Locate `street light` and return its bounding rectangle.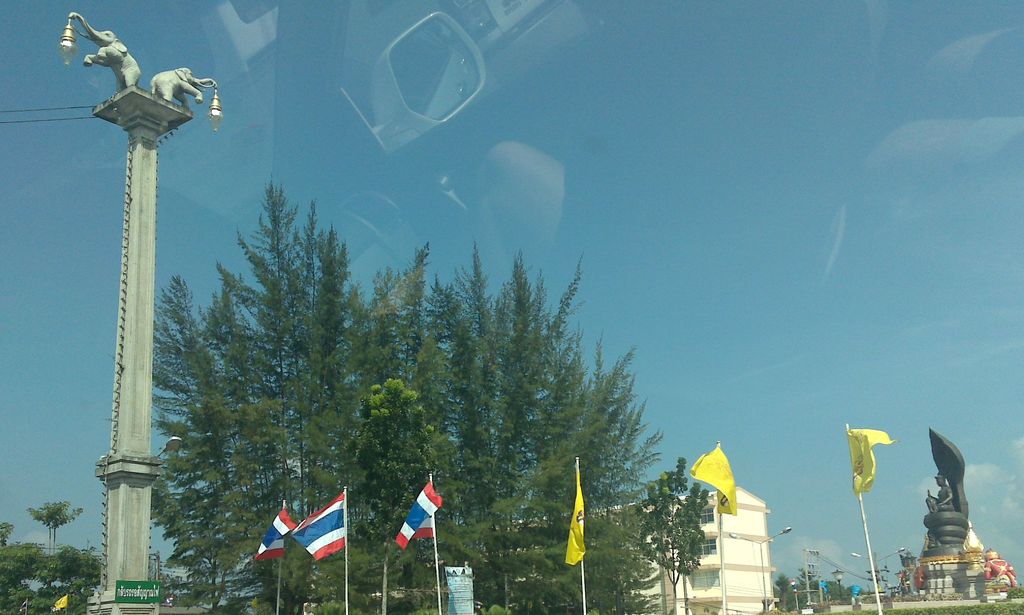
(729,528,788,614).
